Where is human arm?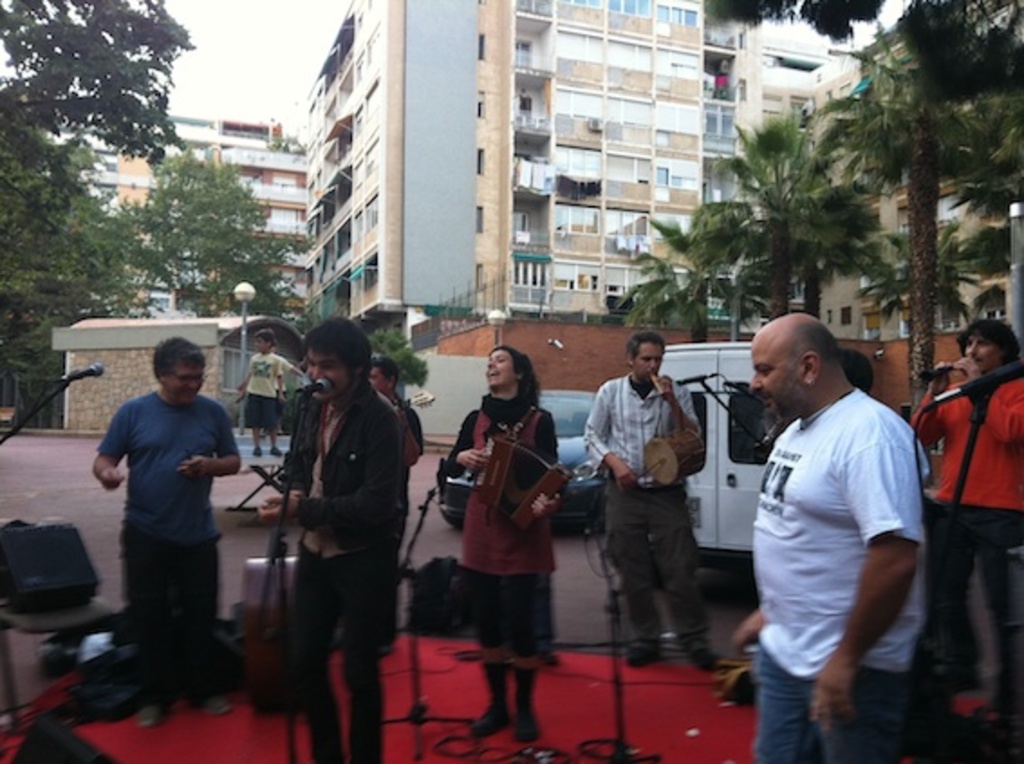
BBox(656, 370, 710, 473).
